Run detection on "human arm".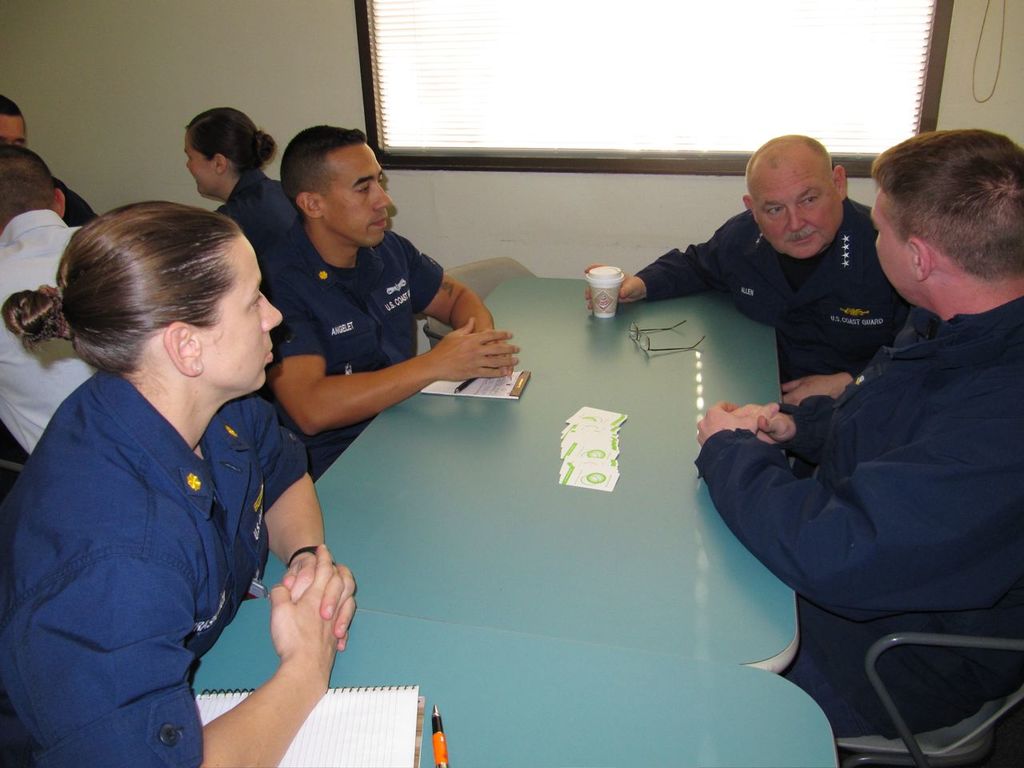
Result: locate(390, 226, 514, 386).
